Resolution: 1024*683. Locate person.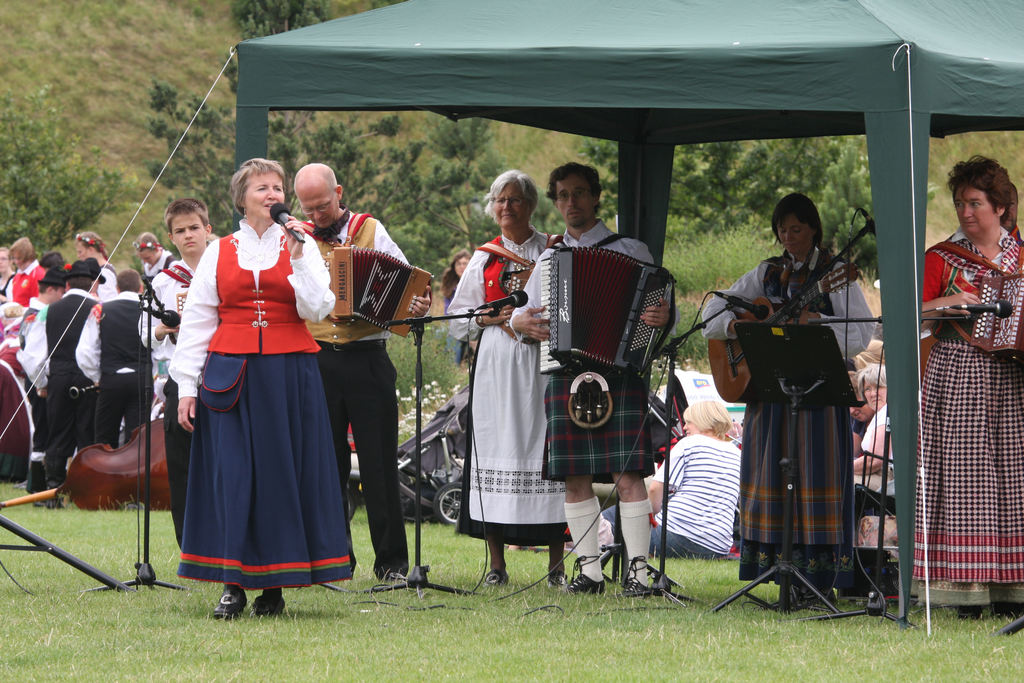
x1=135 y1=229 x2=178 y2=291.
